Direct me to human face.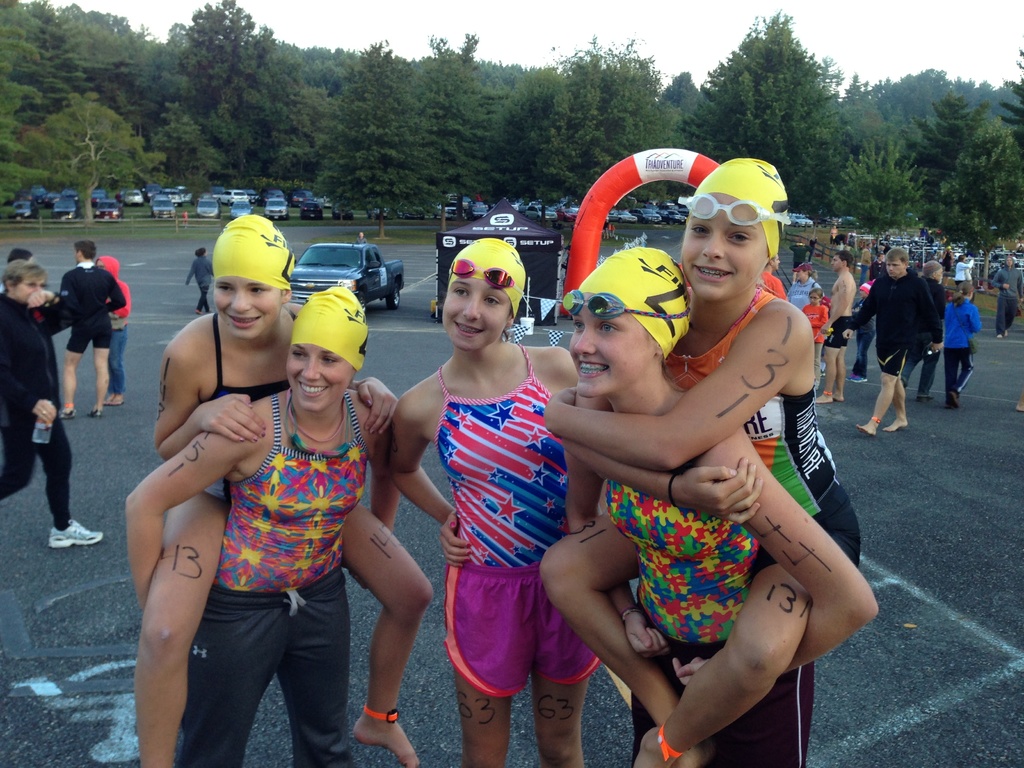
Direction: <box>204,273,284,341</box>.
